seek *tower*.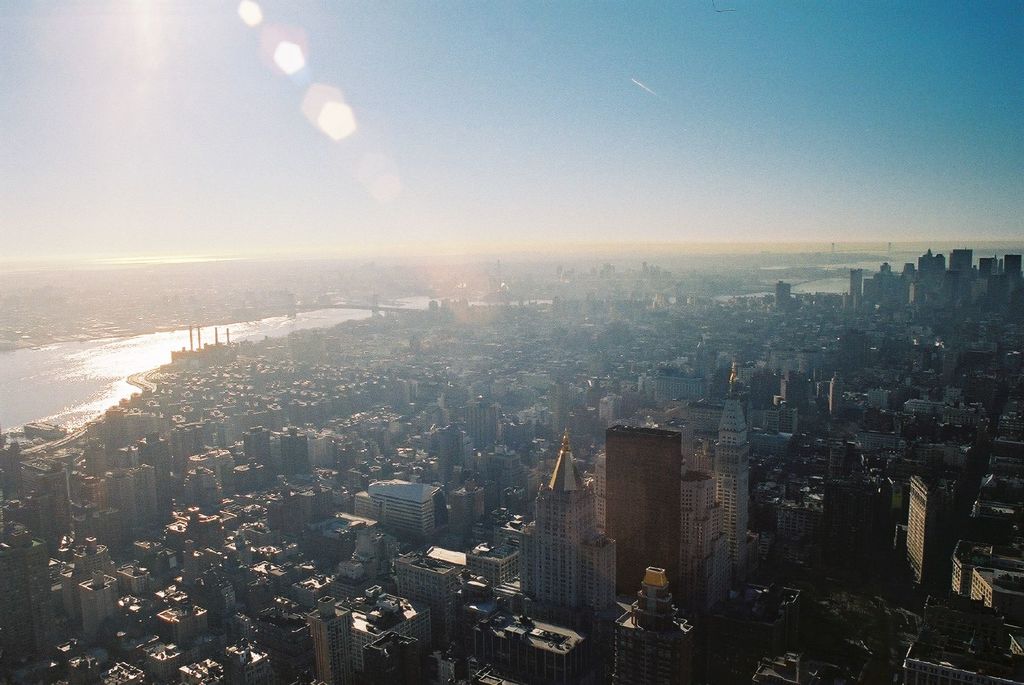
select_region(603, 423, 687, 609).
